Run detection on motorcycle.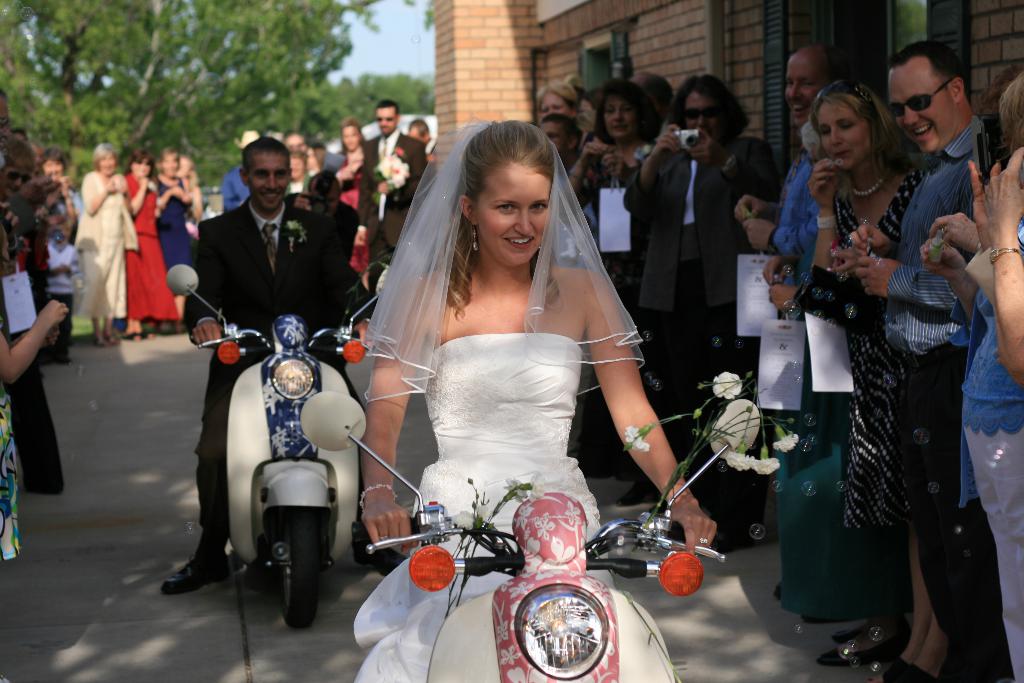
Result: detection(171, 288, 377, 627).
